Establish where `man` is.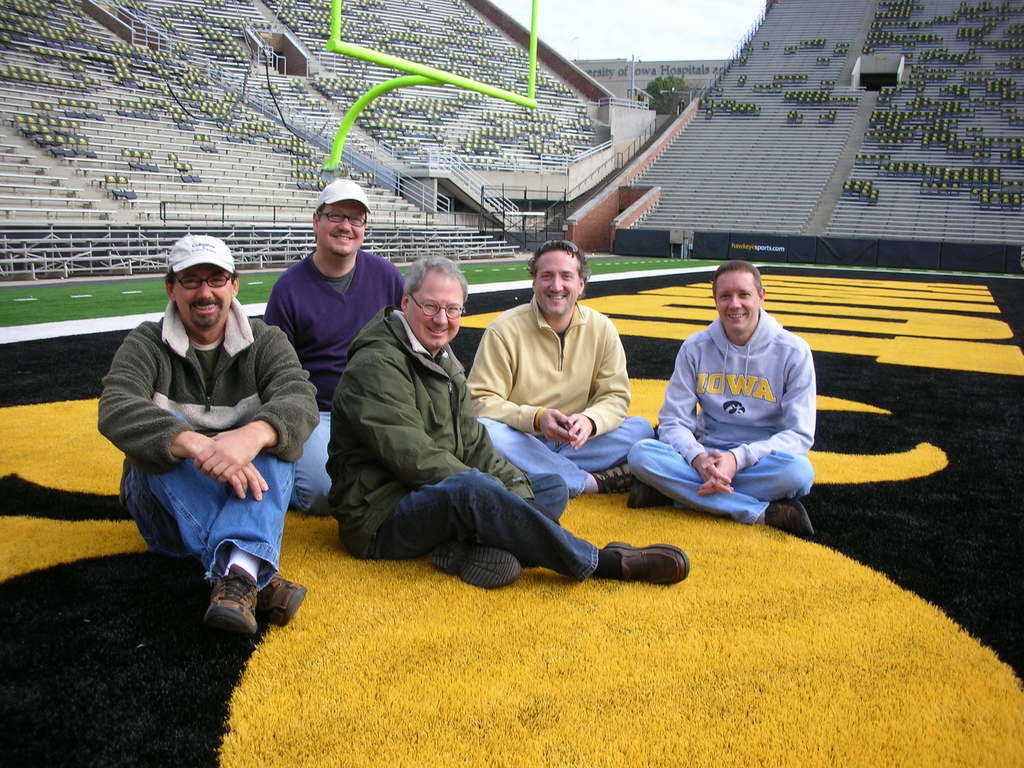
Established at rect(626, 261, 816, 536).
